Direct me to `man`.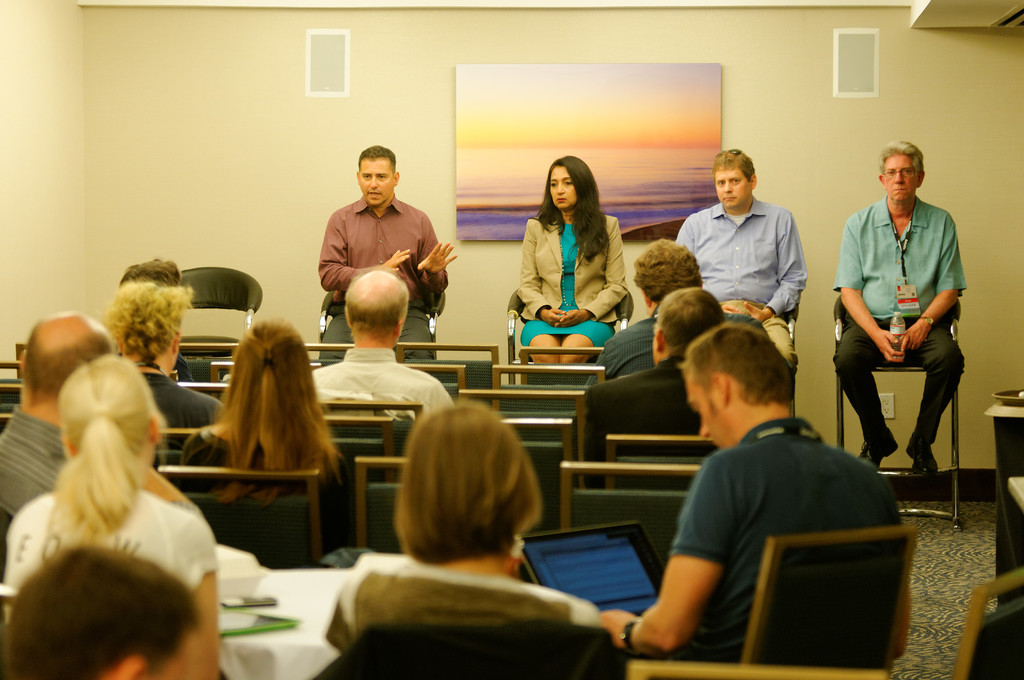
Direction: (0,314,111,521).
